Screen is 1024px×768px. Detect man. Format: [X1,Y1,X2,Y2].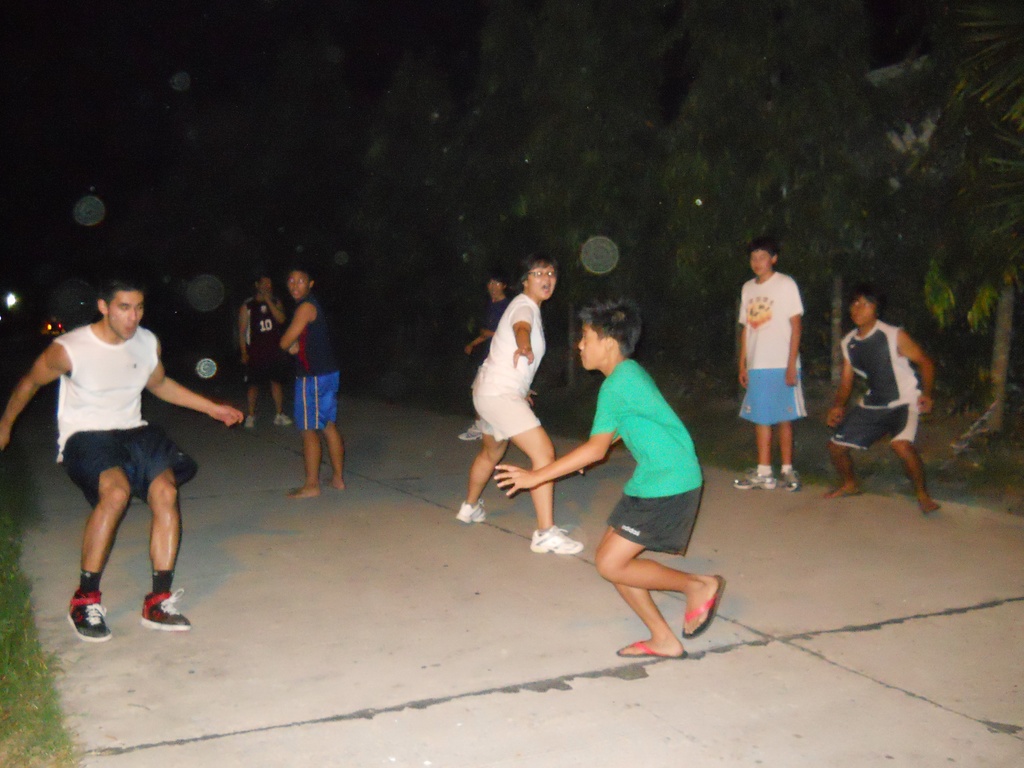
[467,271,511,362].
